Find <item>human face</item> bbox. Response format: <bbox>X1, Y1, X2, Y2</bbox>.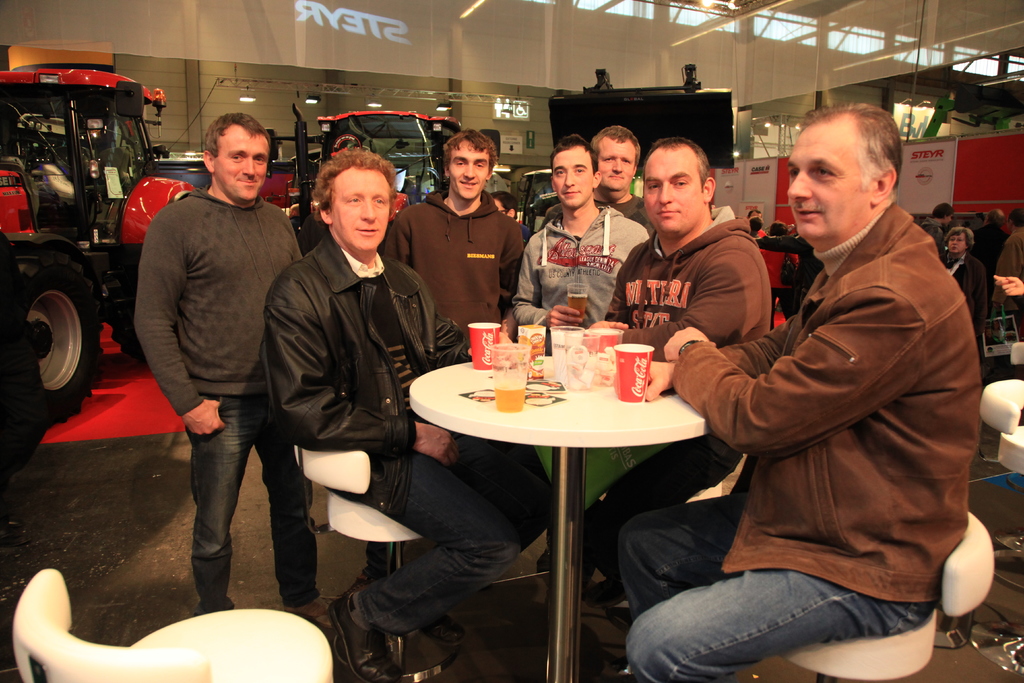
<bbox>789, 126, 871, 243</bbox>.
